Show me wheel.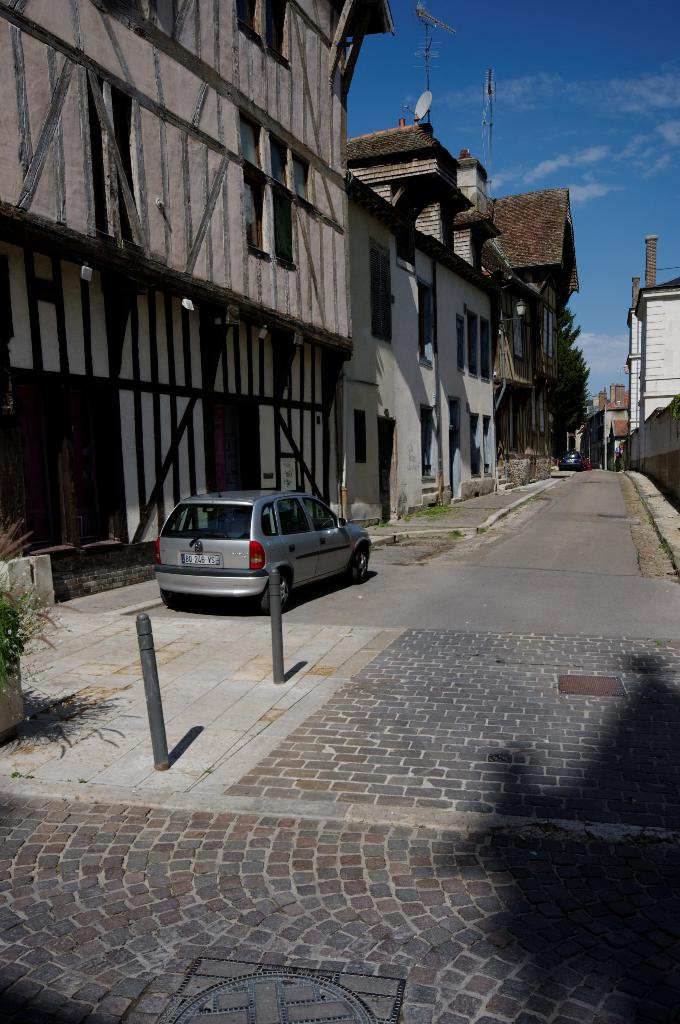
wheel is here: {"x1": 261, "y1": 571, "x2": 291, "y2": 614}.
